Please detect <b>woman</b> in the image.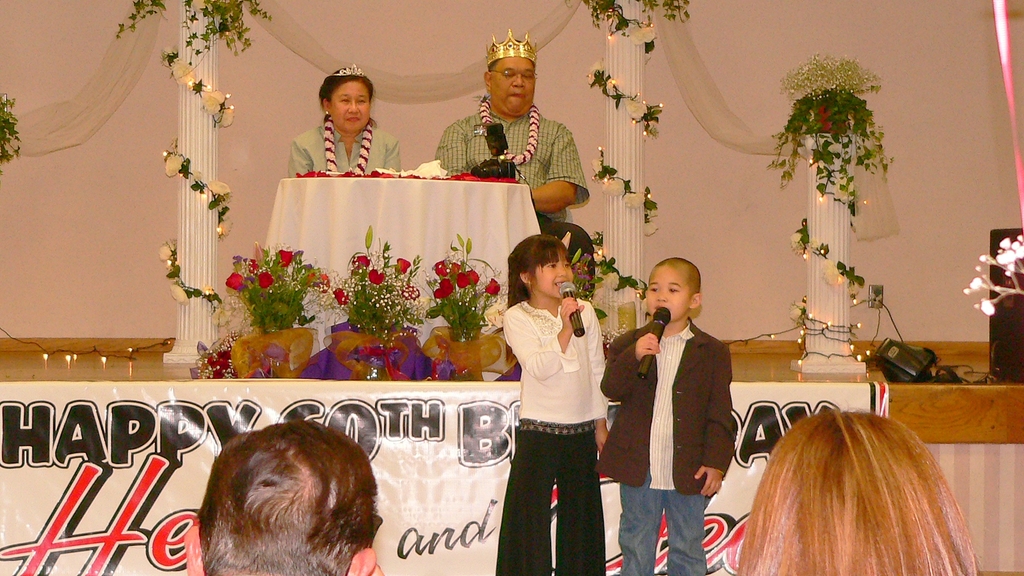
(733,401,984,575).
